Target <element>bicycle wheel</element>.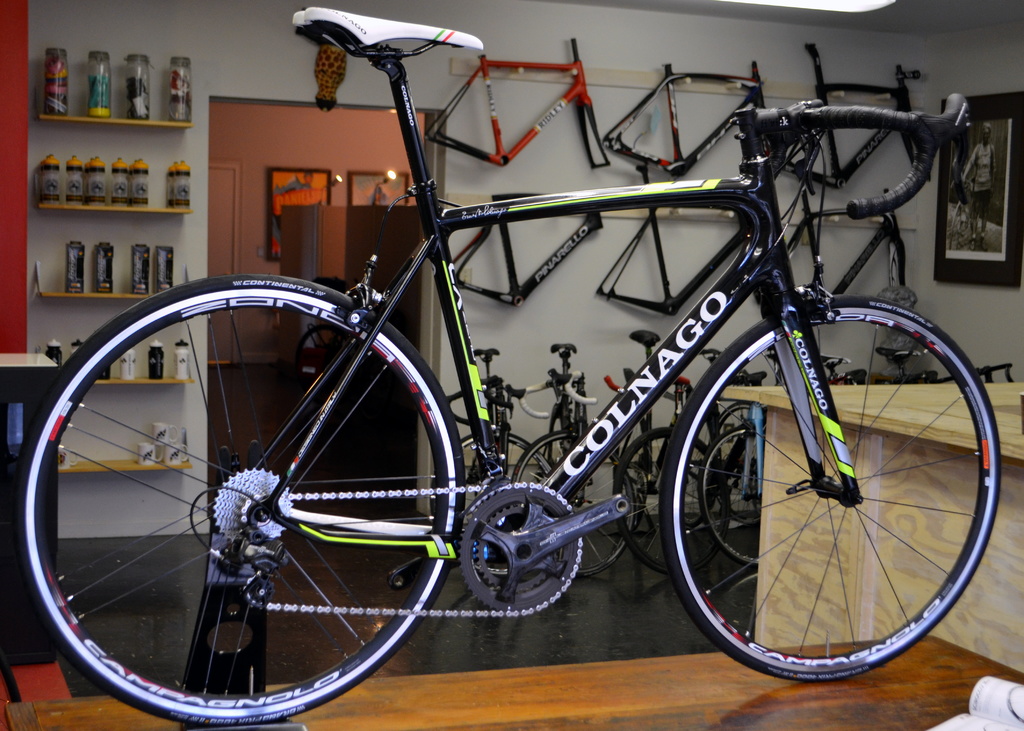
Target region: locate(433, 429, 556, 579).
